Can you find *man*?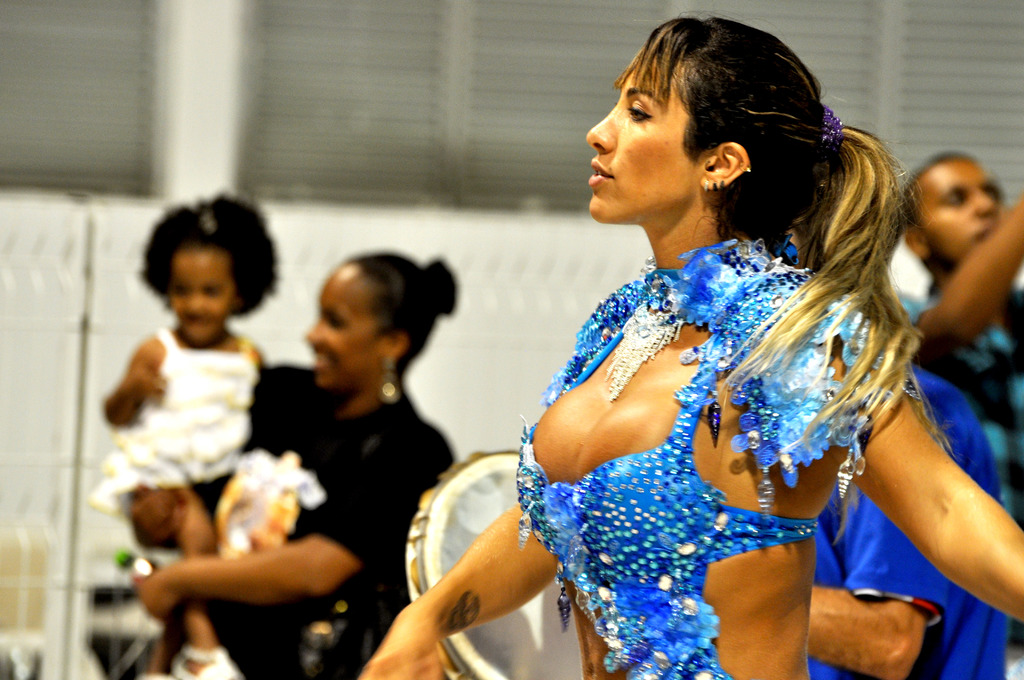
Yes, bounding box: pyautogui.locateOnScreen(877, 150, 1023, 649).
